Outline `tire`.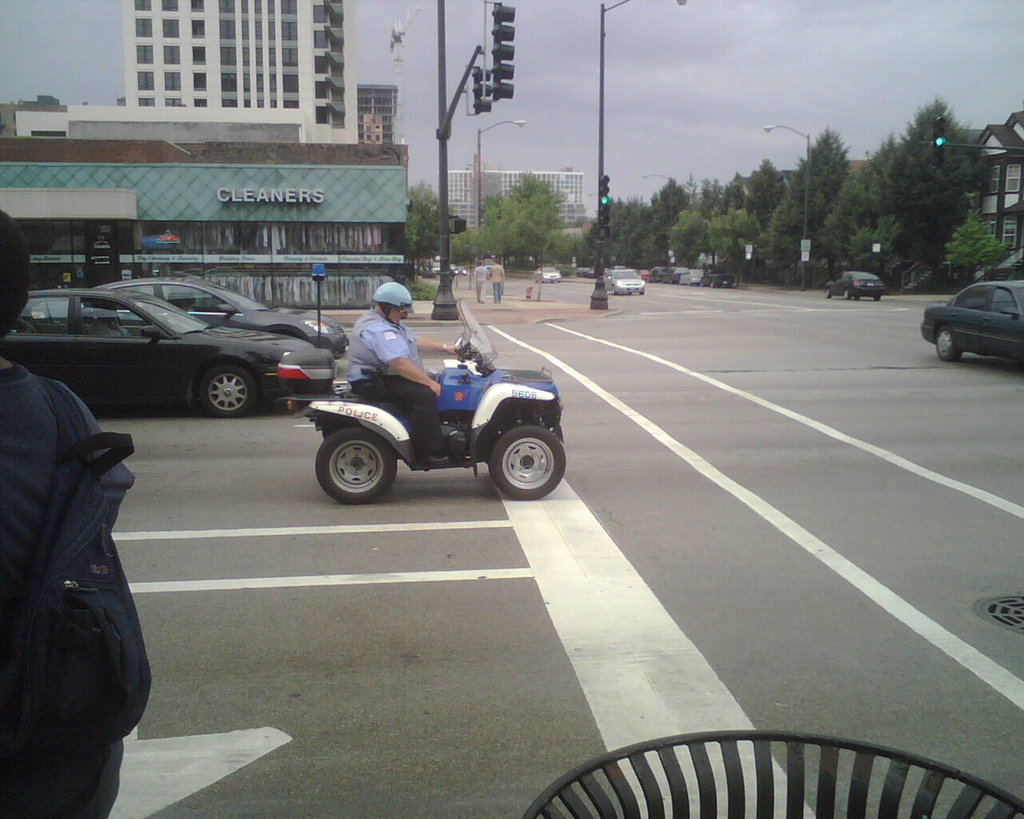
Outline: detection(842, 290, 851, 299).
